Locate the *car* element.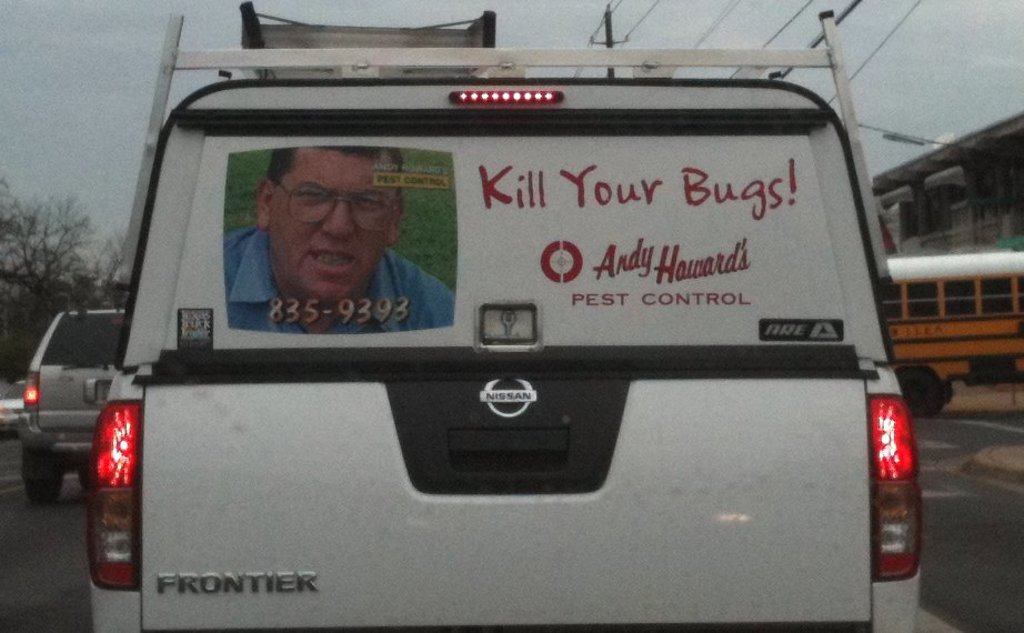
Element bbox: rect(17, 314, 130, 502).
